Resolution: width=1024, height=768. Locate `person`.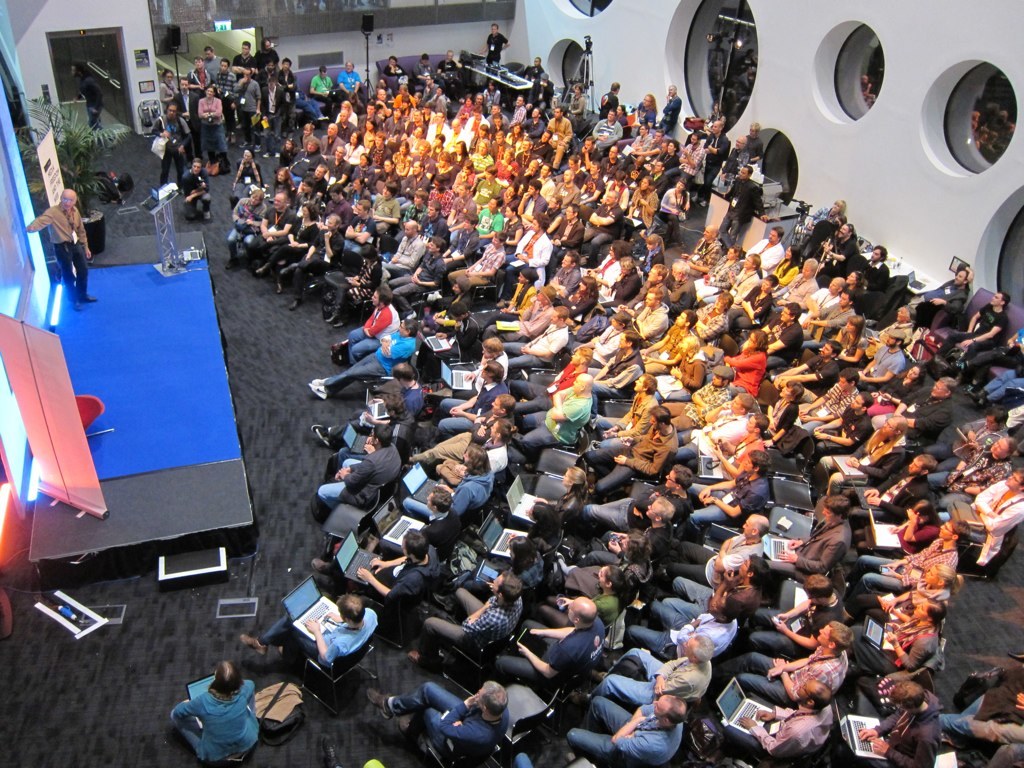
pyautogui.locateOnScreen(701, 104, 727, 134).
